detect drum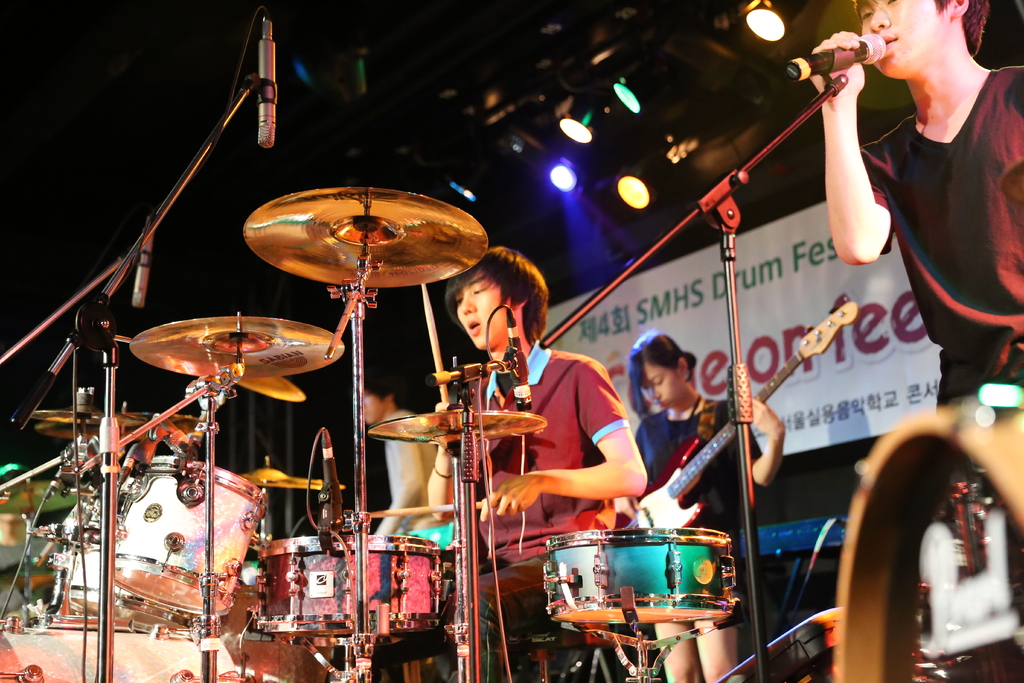
66,516,207,636
